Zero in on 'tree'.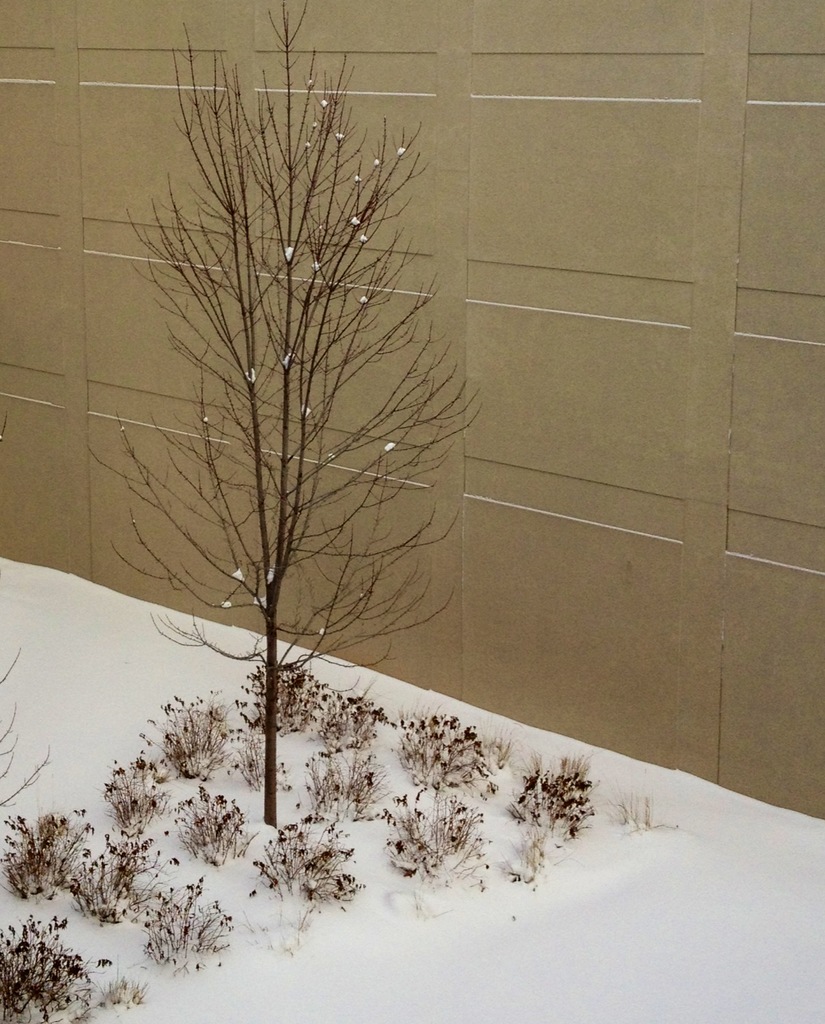
Zeroed in: box(110, 25, 457, 847).
